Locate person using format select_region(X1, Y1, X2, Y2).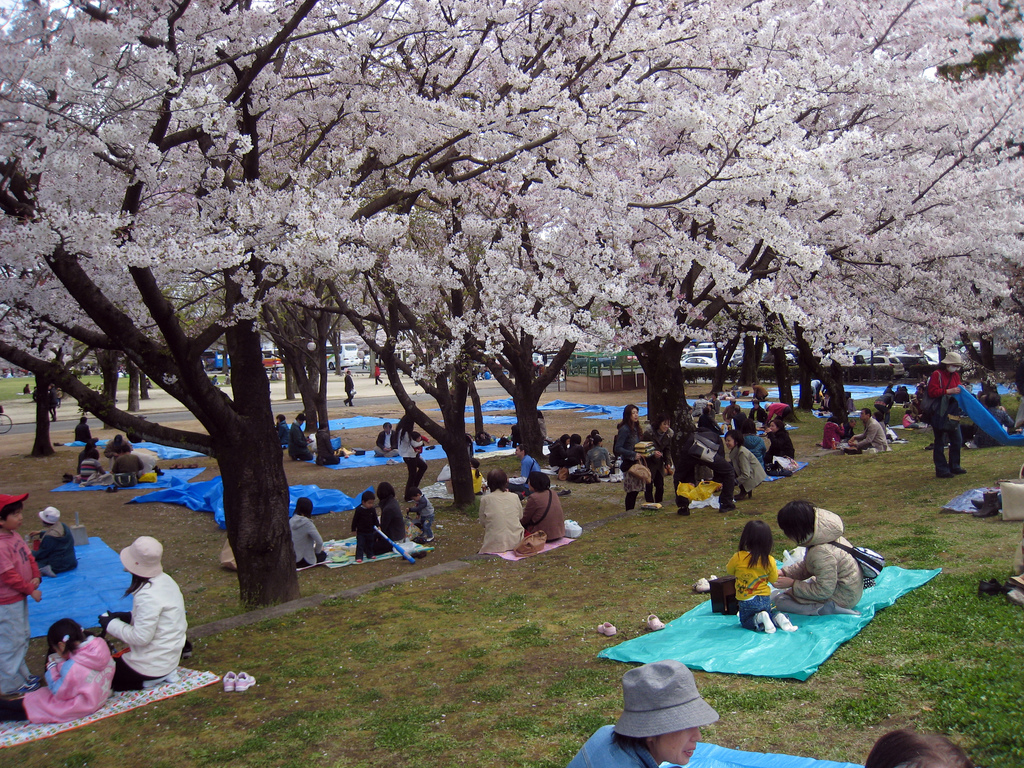
select_region(694, 406, 719, 423).
